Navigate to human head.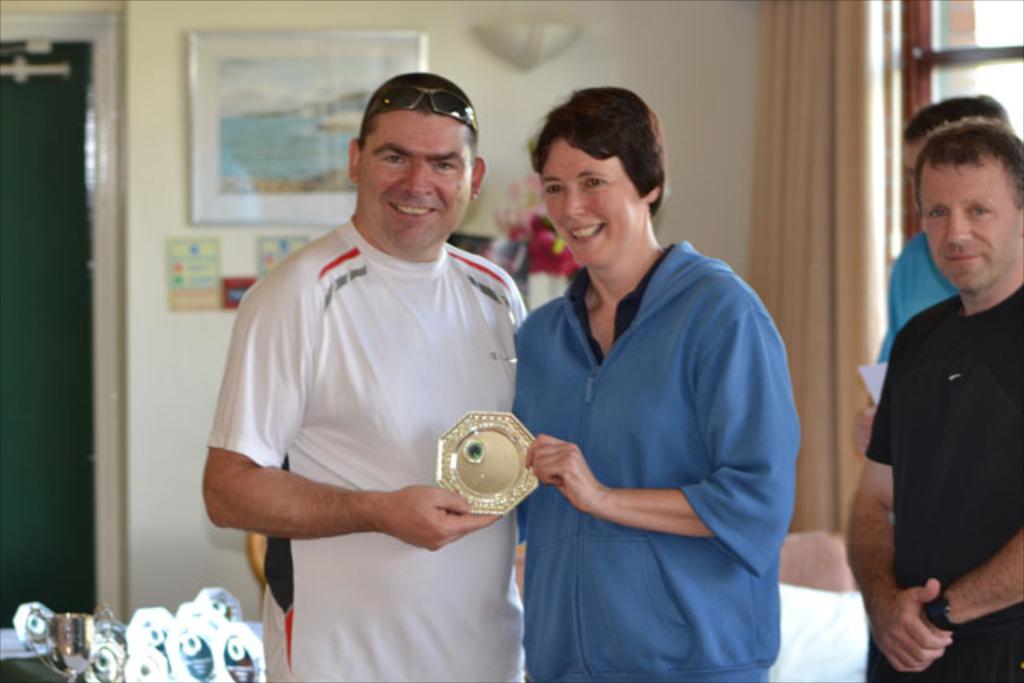
Navigation target: [x1=534, y1=85, x2=675, y2=274].
